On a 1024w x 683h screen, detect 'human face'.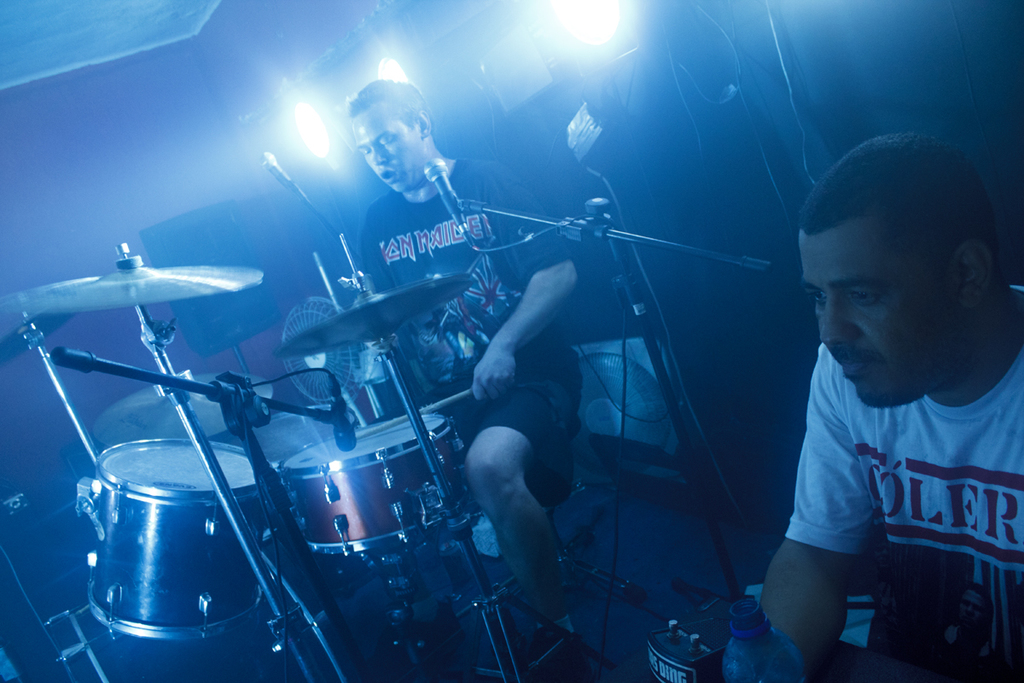
[799, 225, 963, 411].
